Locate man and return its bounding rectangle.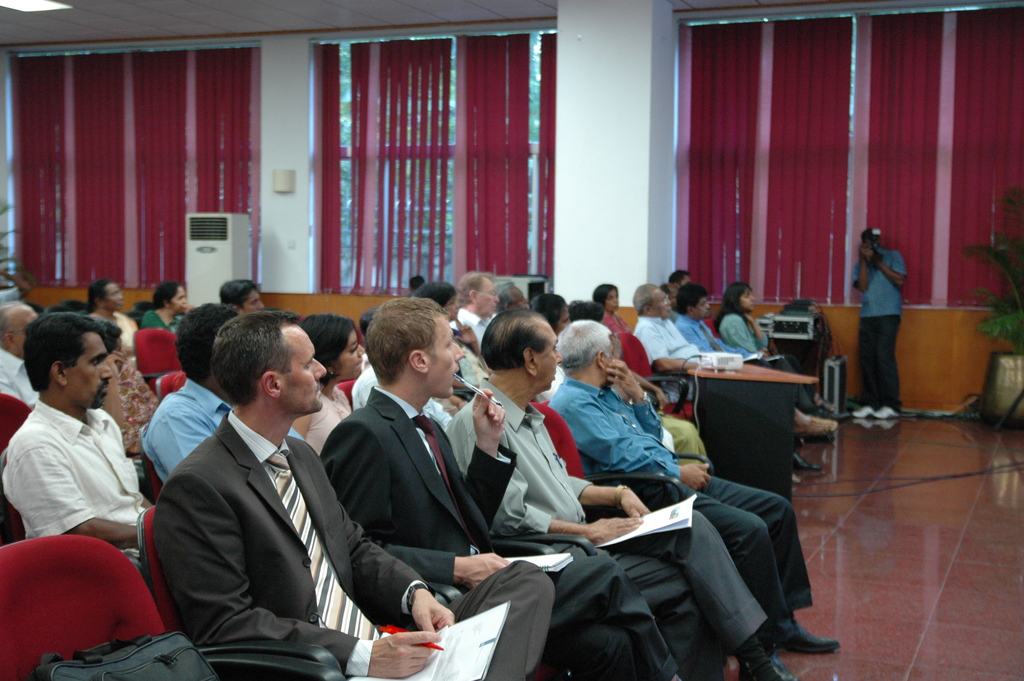
[left=312, top=295, right=687, bottom=680].
